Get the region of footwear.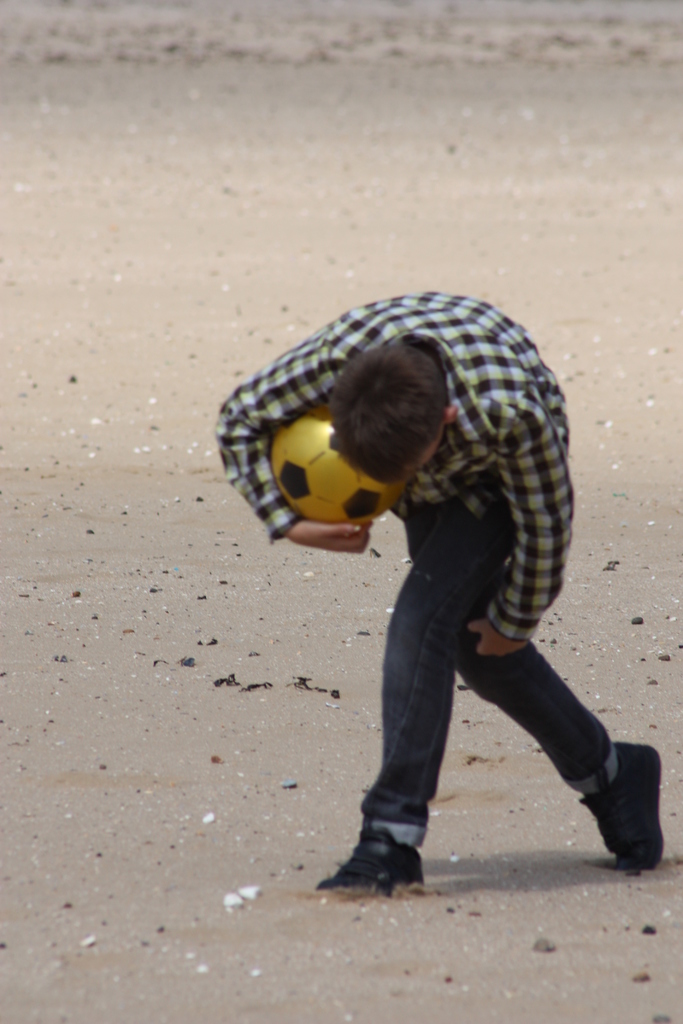
316 822 424 897.
